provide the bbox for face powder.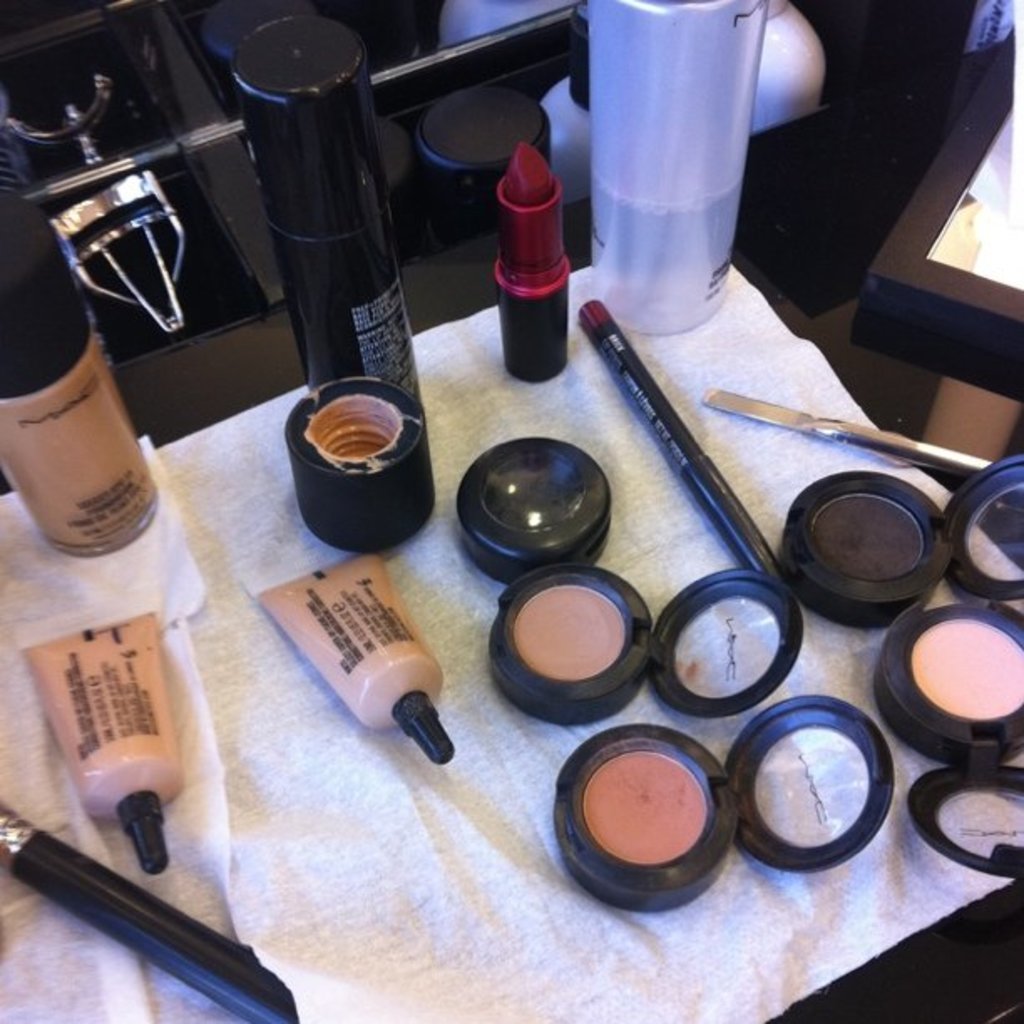
(x1=485, y1=562, x2=806, y2=728).
